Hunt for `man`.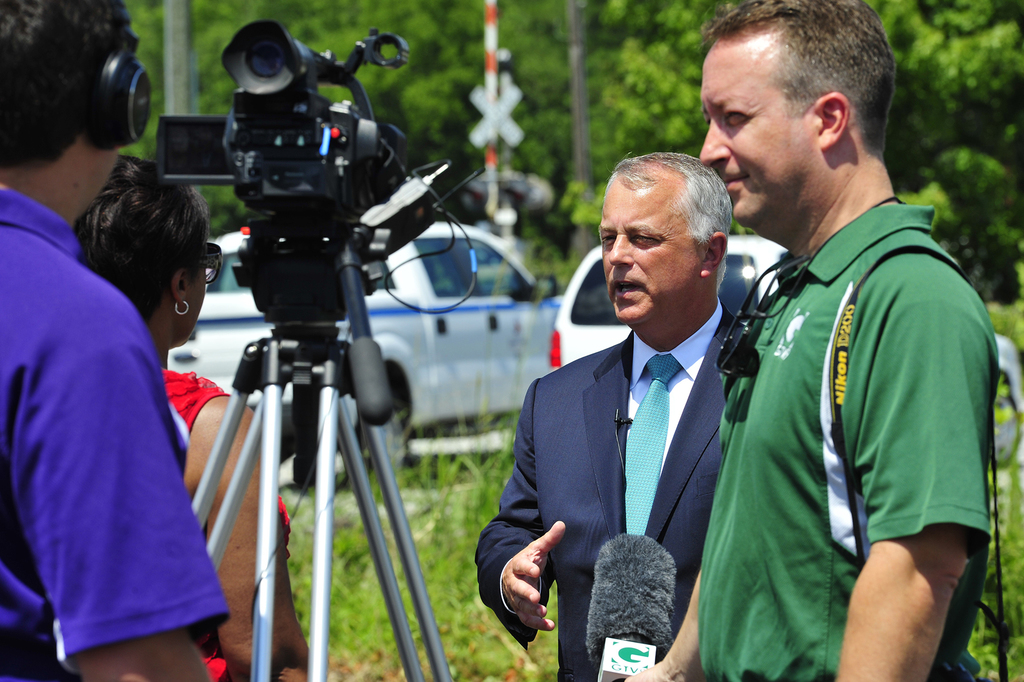
Hunted down at 472:153:748:681.
